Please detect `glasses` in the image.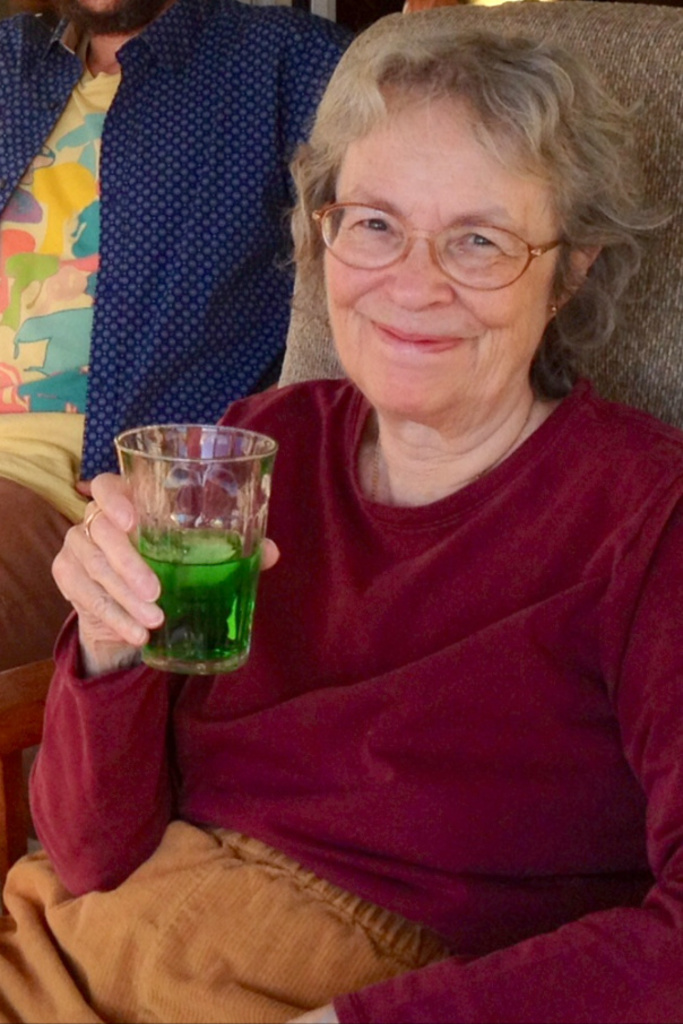
309 201 571 294.
